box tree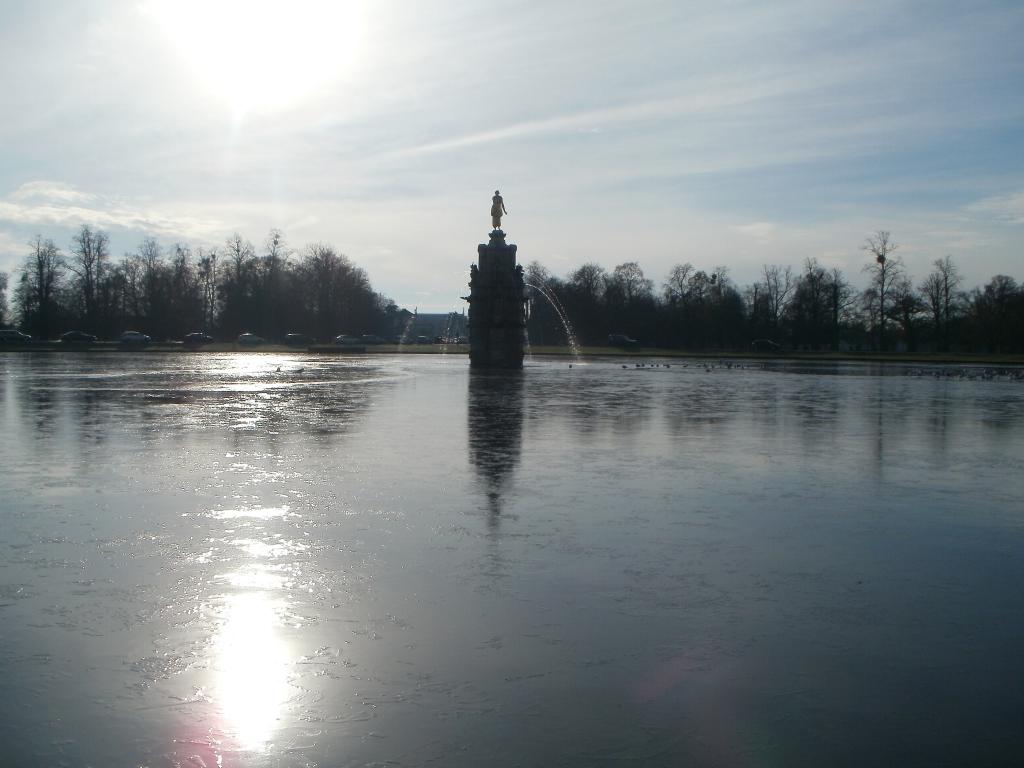
Rect(120, 232, 212, 344)
